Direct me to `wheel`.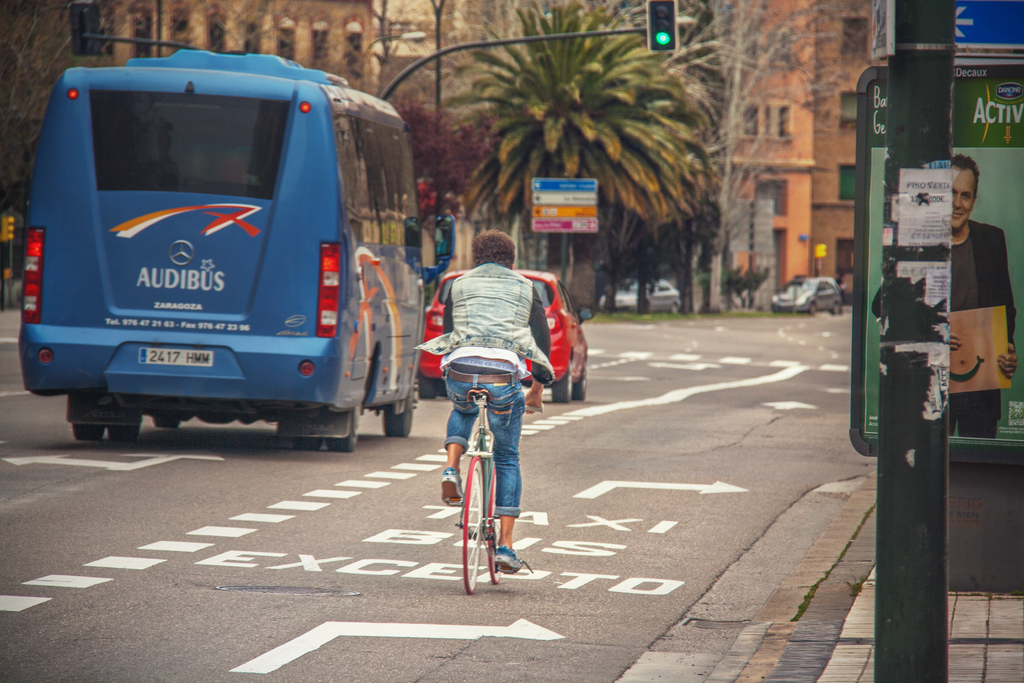
Direction: l=554, t=361, r=572, b=403.
